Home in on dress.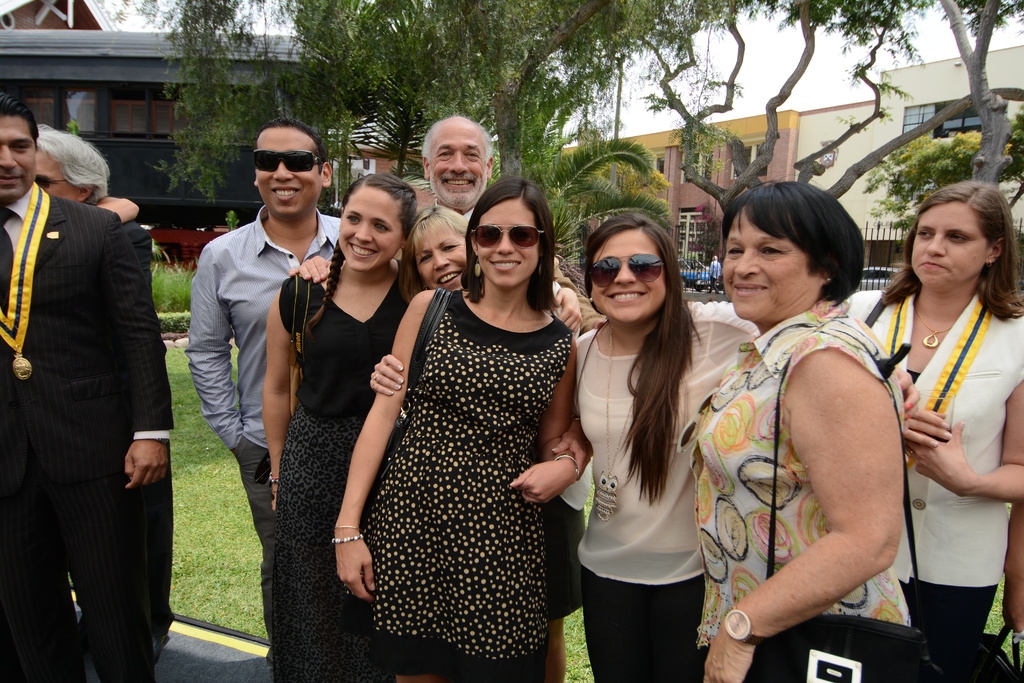
Homed in at detection(349, 297, 575, 679).
